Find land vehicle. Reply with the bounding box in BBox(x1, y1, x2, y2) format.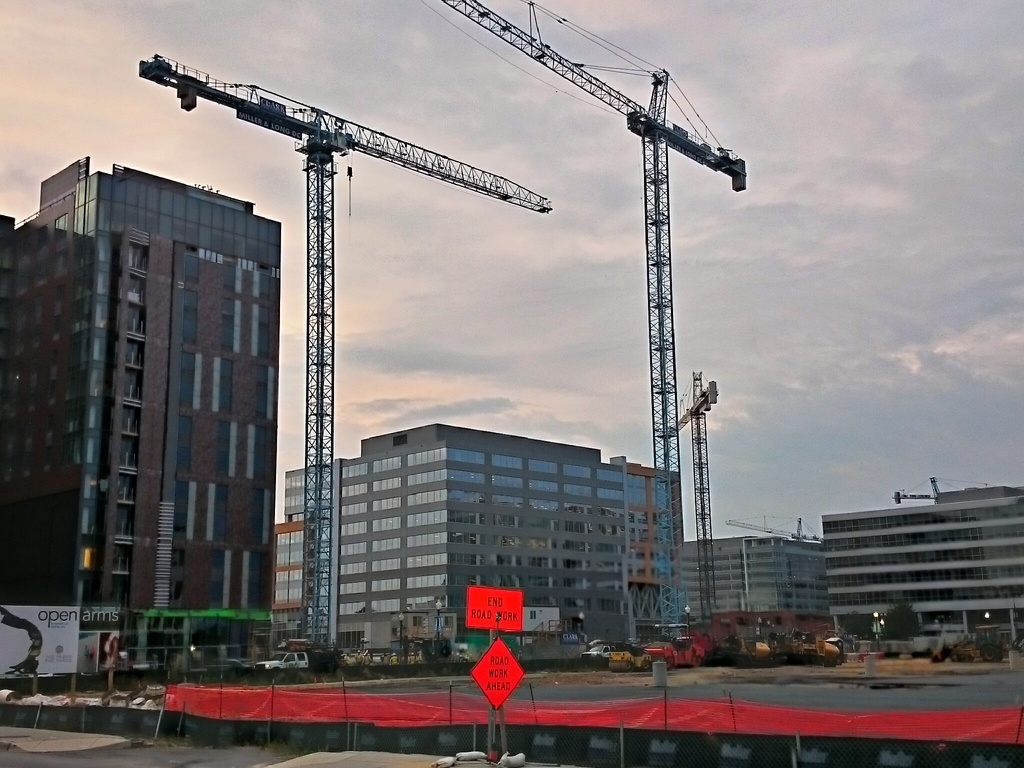
BBox(582, 646, 620, 655).
